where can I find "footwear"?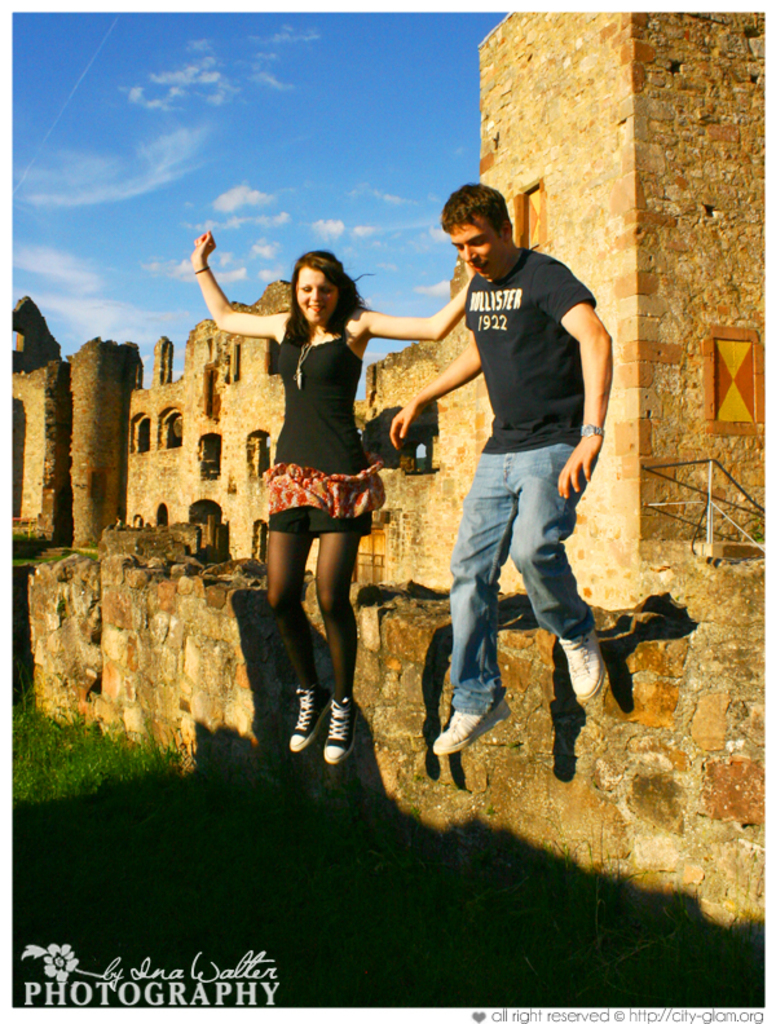
You can find it at {"x1": 429, "y1": 697, "x2": 507, "y2": 765}.
